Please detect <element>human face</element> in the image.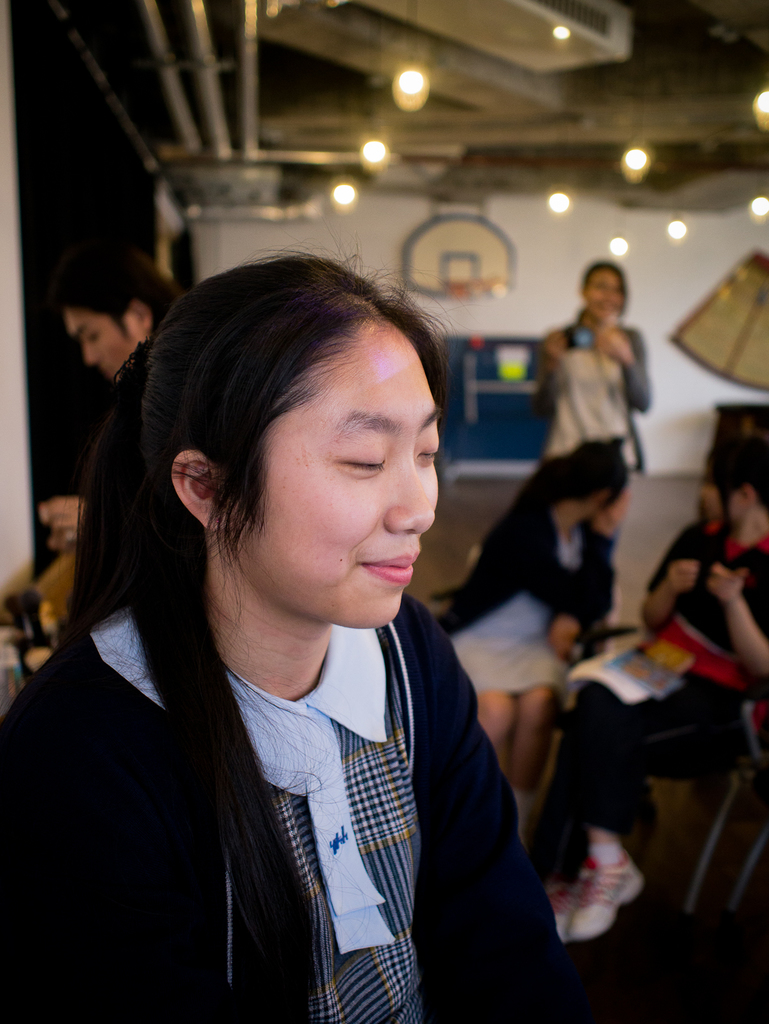
box=[230, 316, 447, 626].
